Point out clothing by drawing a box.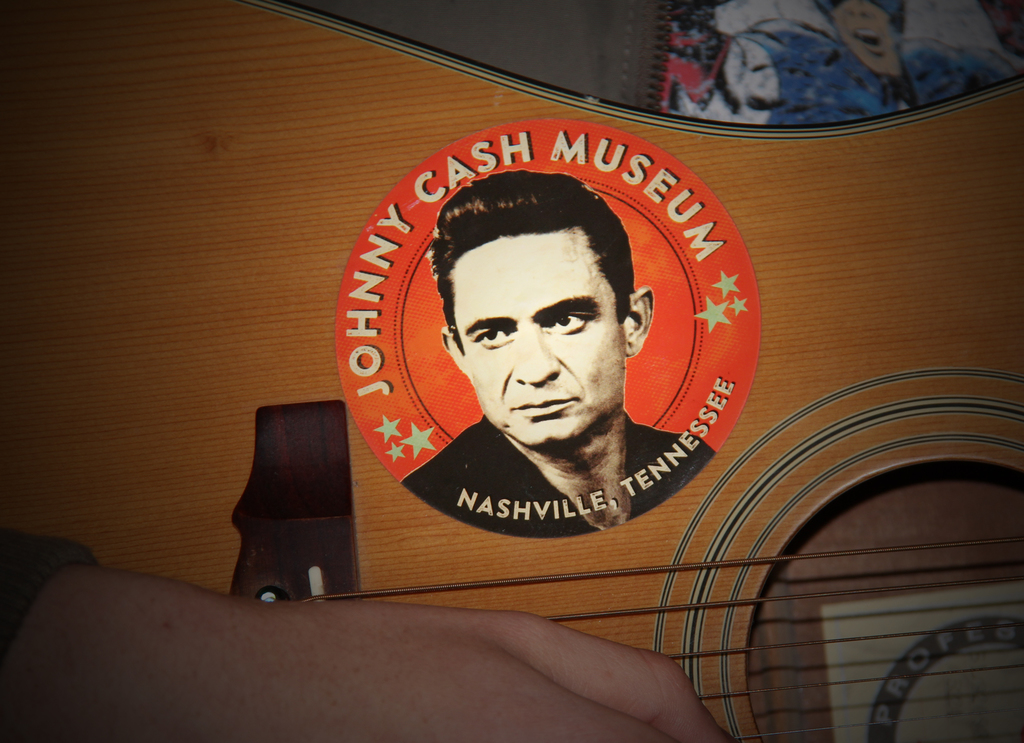
BBox(386, 414, 709, 499).
